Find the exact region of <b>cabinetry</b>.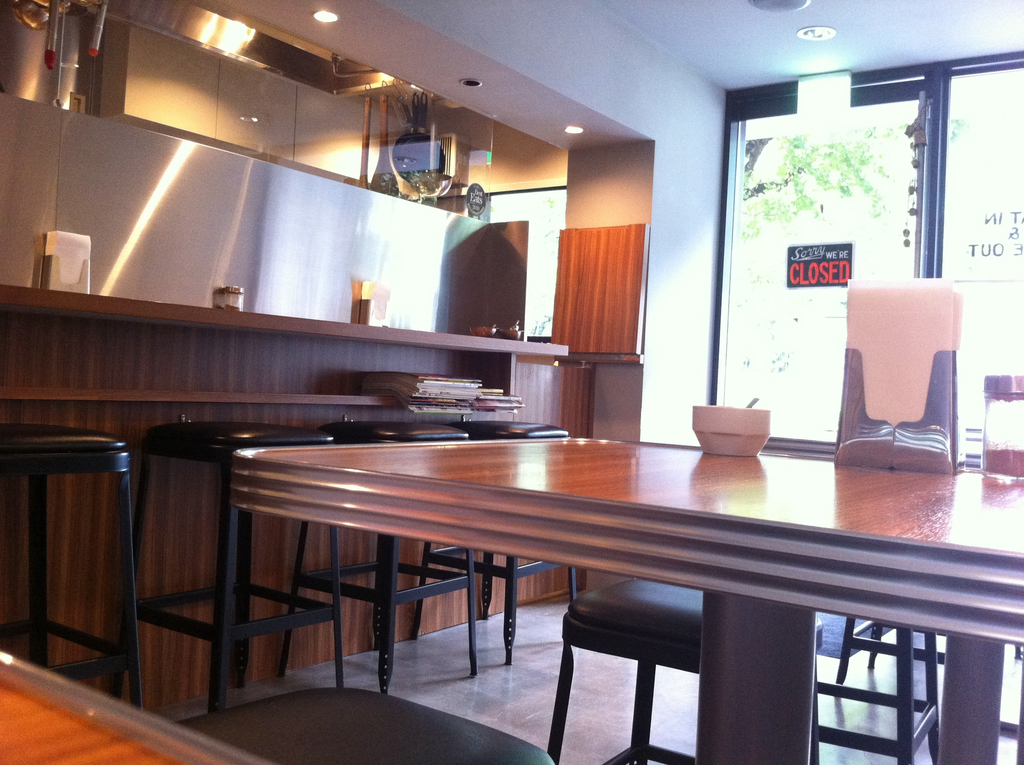
Exact region: [x1=99, y1=19, x2=411, y2=187].
